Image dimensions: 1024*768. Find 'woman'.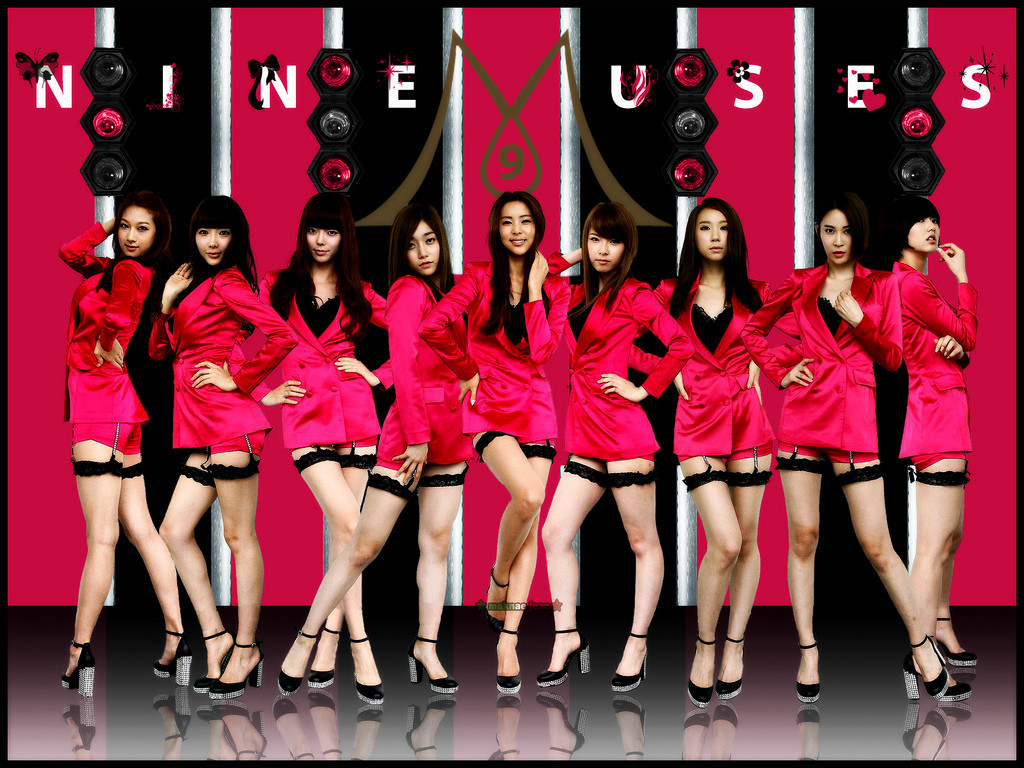
locate(229, 194, 396, 711).
